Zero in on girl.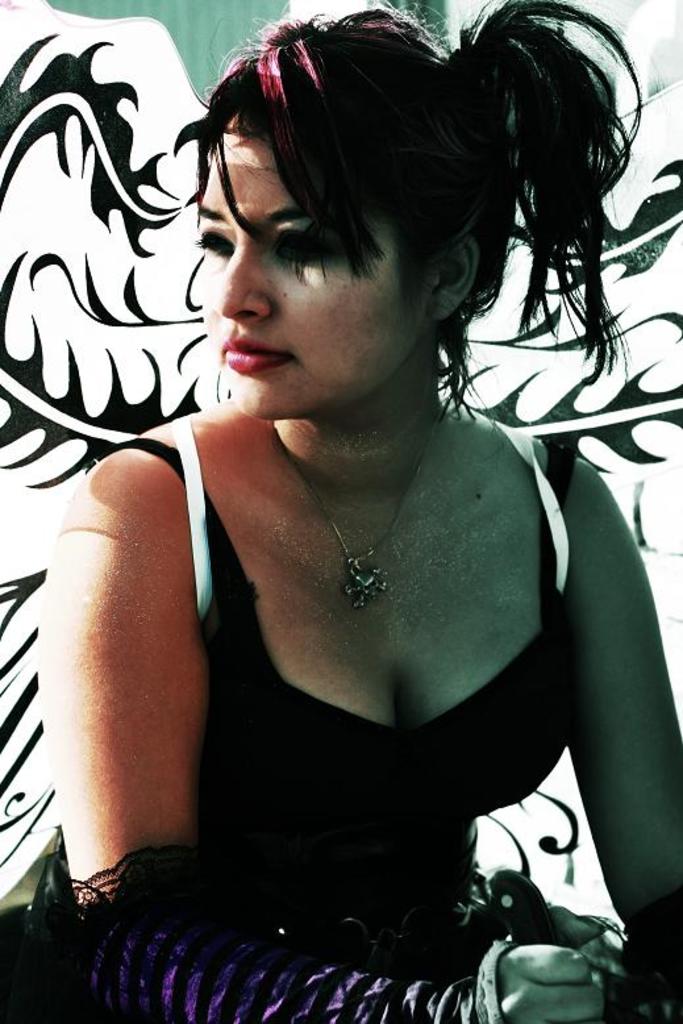
Zeroed in: (30, 0, 682, 1023).
